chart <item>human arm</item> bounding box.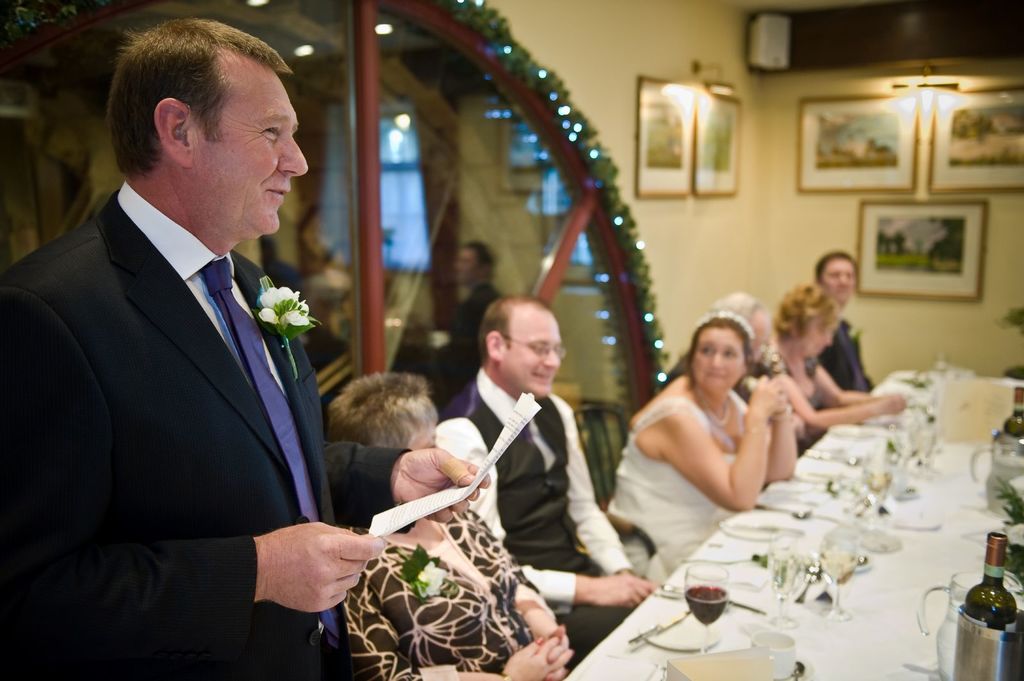
Charted: [514,576,573,680].
